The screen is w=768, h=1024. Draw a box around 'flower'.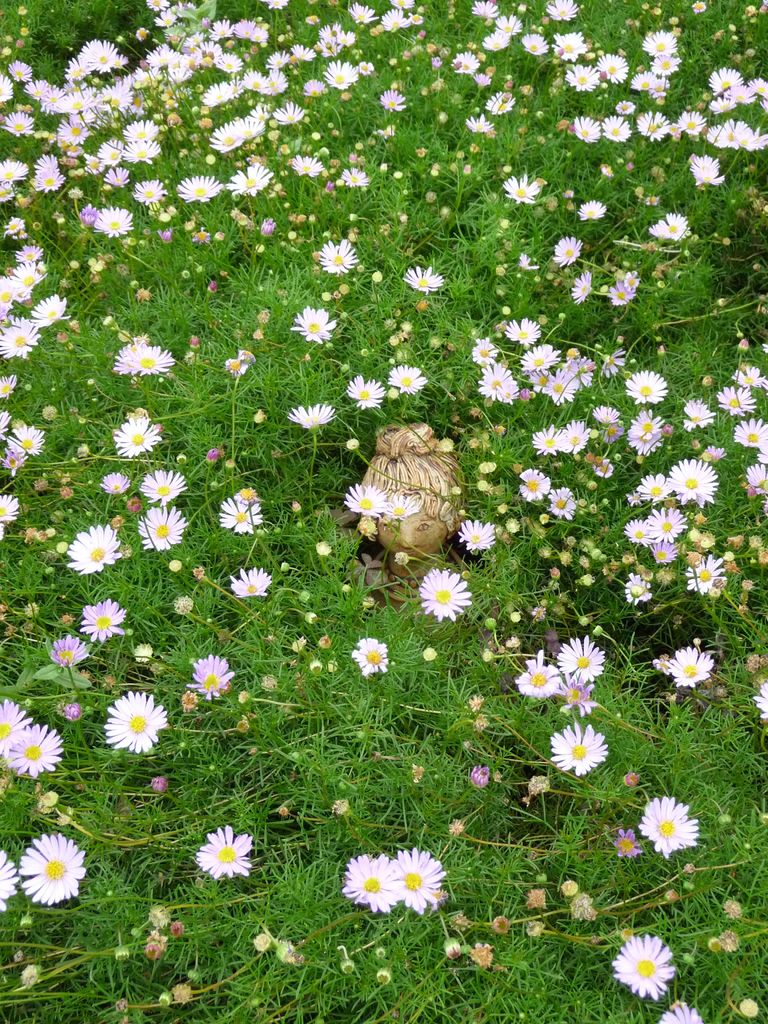
[x1=496, y1=12, x2=522, y2=35].
